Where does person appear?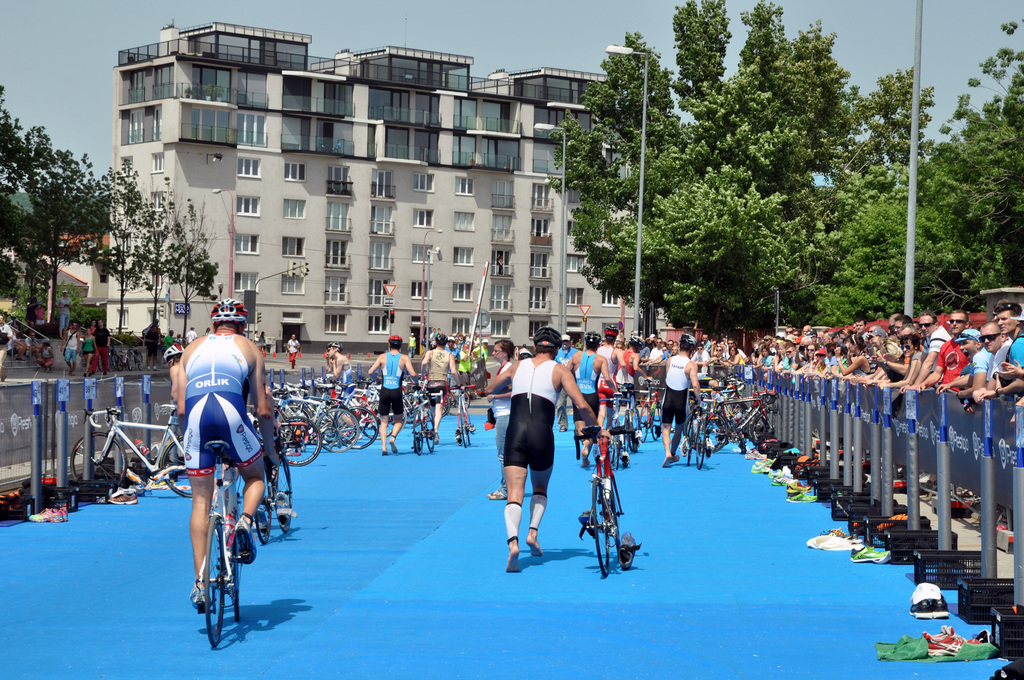
Appears at [358, 325, 426, 461].
